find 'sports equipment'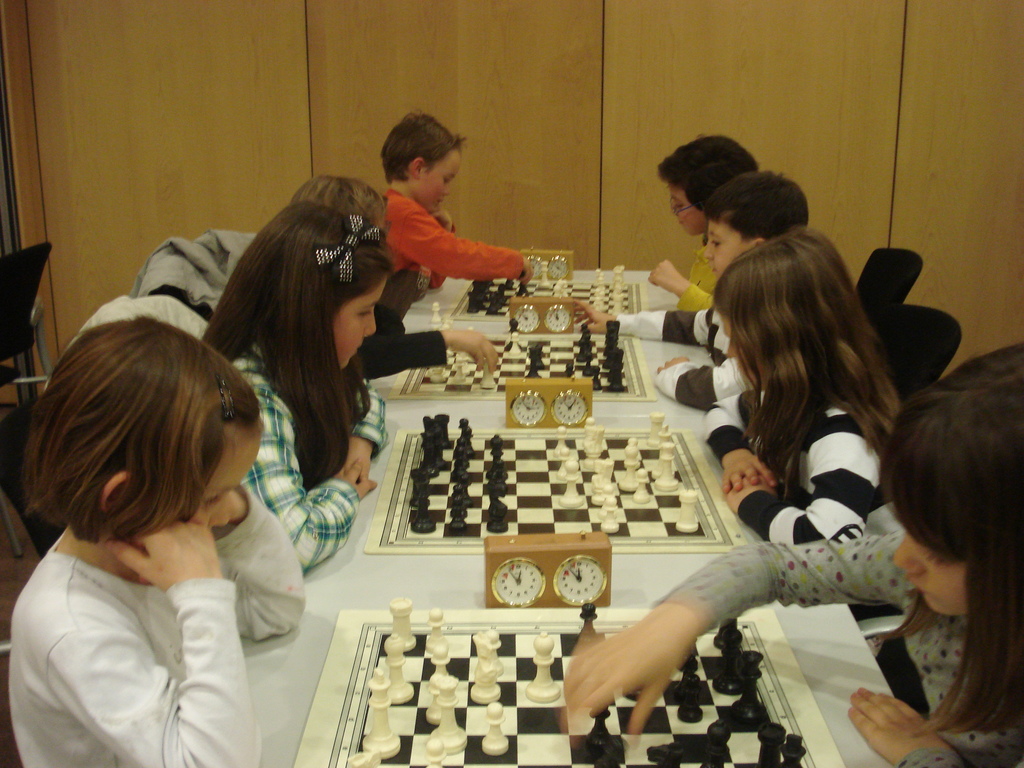
bbox(296, 602, 842, 762)
